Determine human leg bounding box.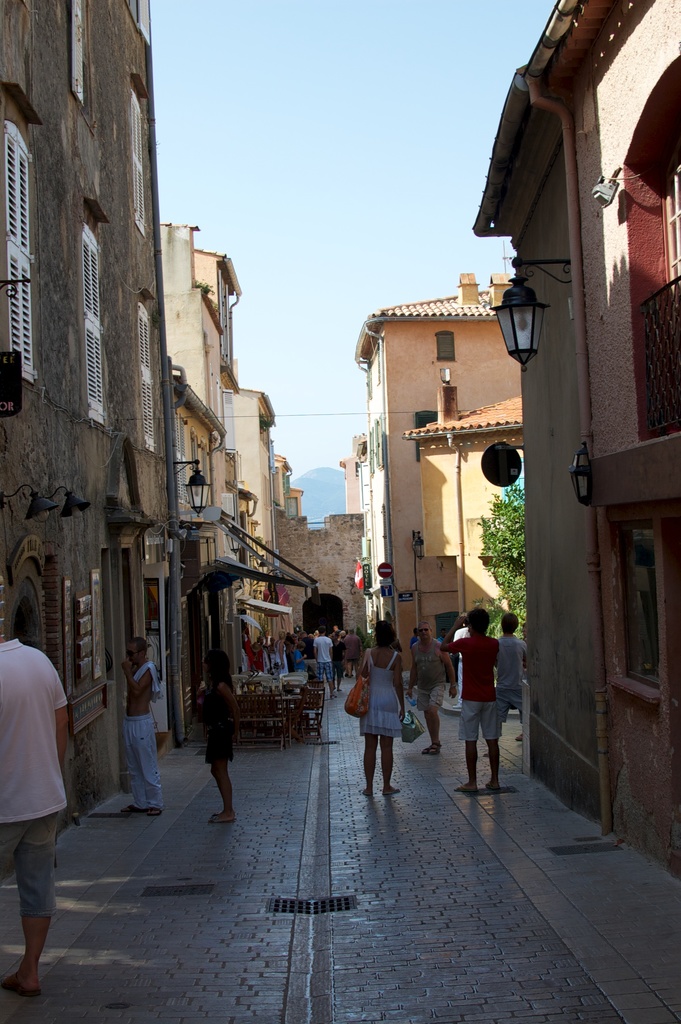
Determined: 457, 706, 474, 788.
